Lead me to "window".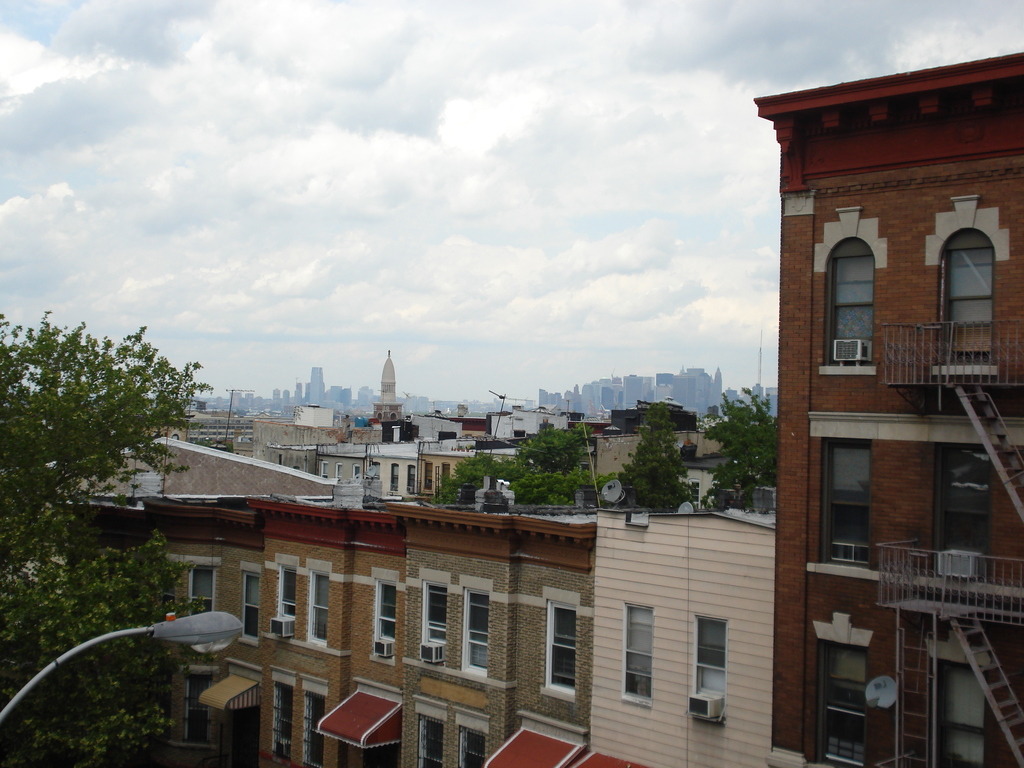
Lead to region(821, 439, 867, 561).
